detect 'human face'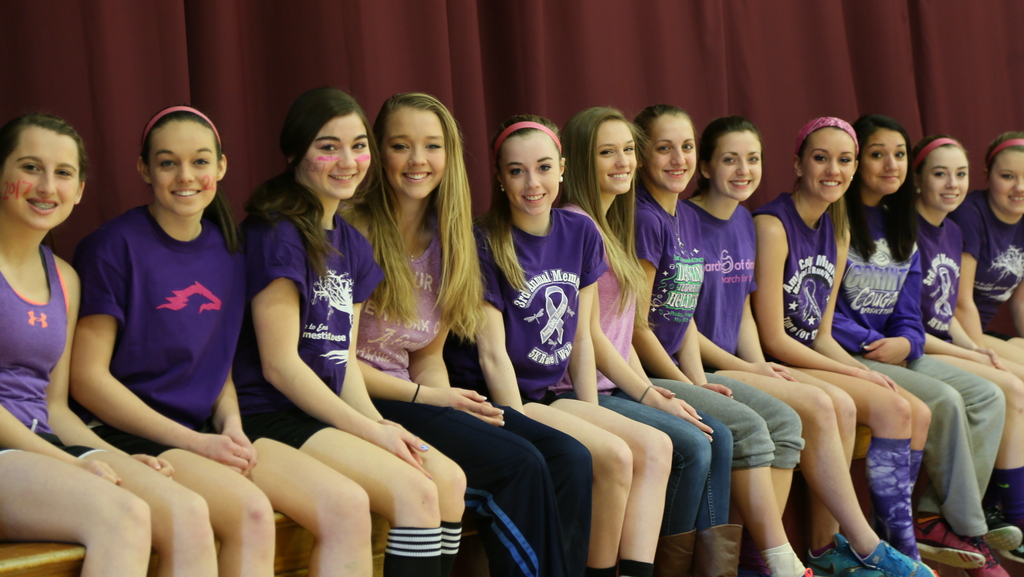
pyautogui.locateOnScreen(920, 145, 965, 205)
